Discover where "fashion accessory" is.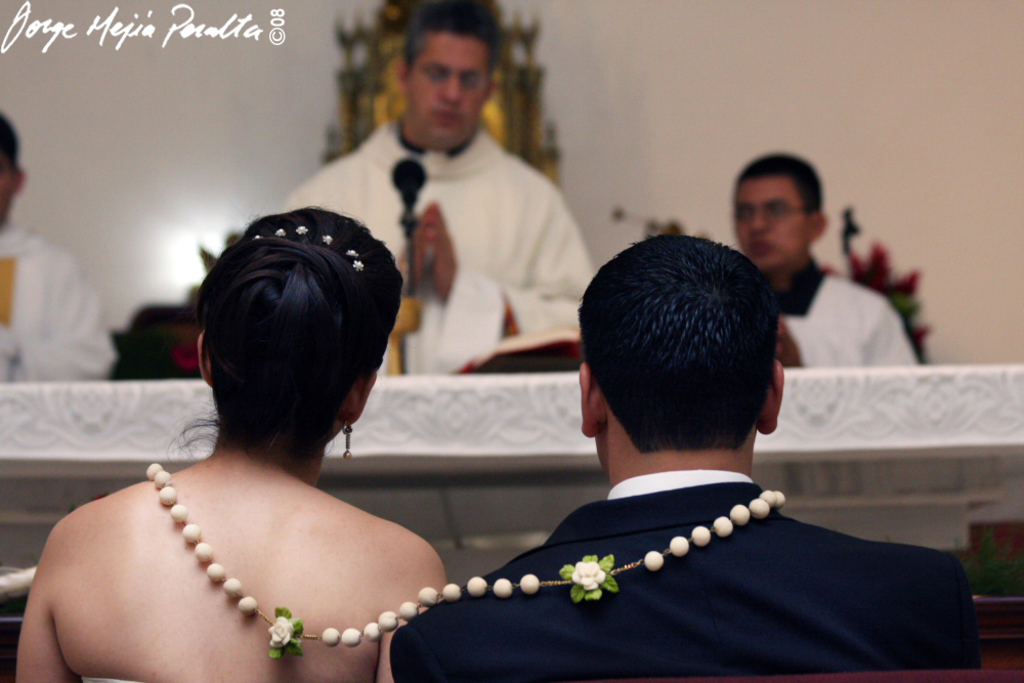
Discovered at bbox=[342, 416, 354, 465].
